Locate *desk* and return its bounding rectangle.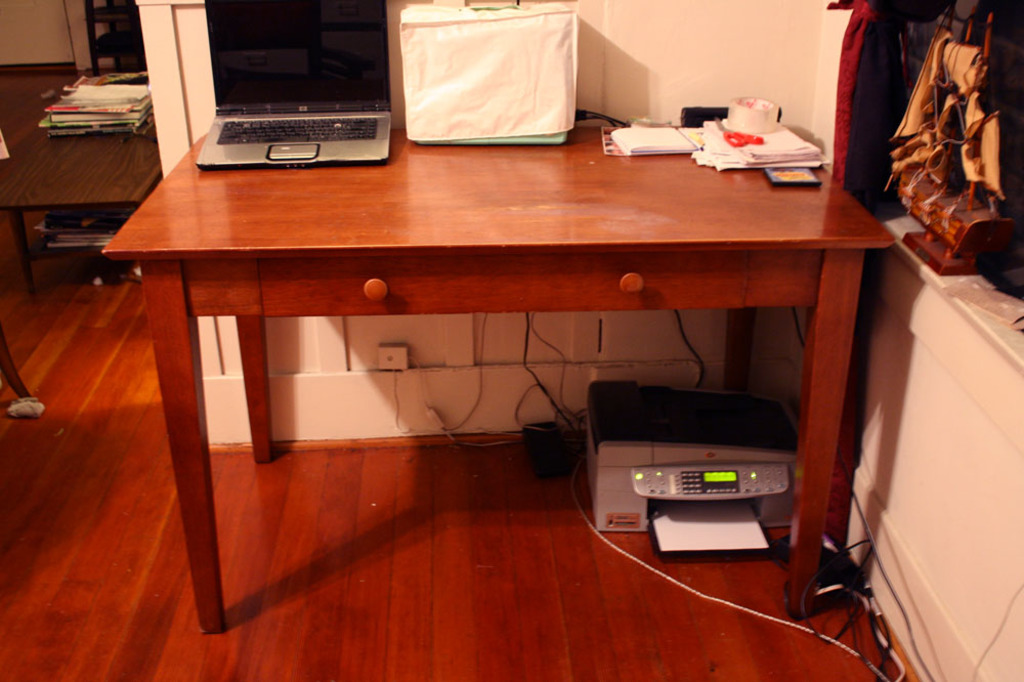
<box>100,122,891,632</box>.
